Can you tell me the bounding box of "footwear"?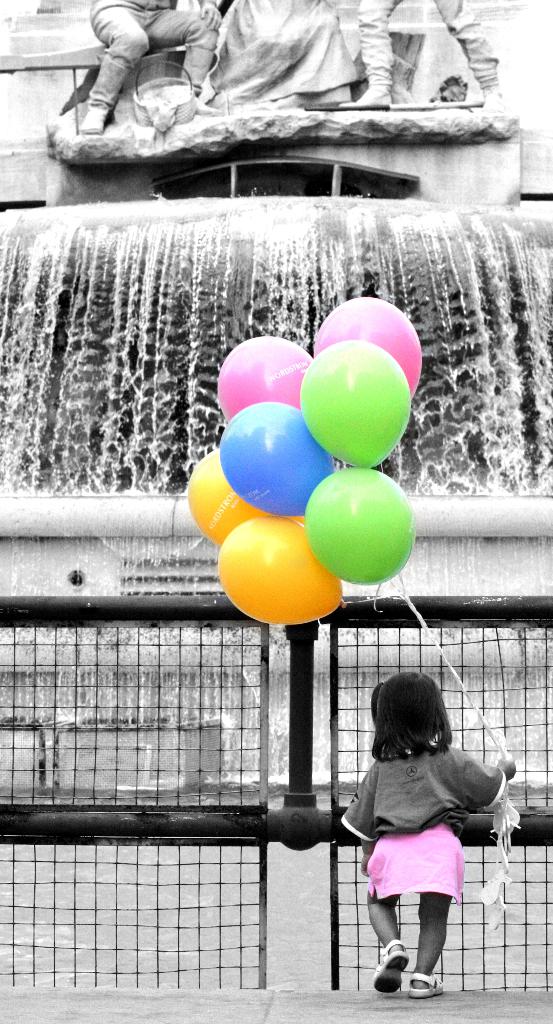
191:89:220:117.
